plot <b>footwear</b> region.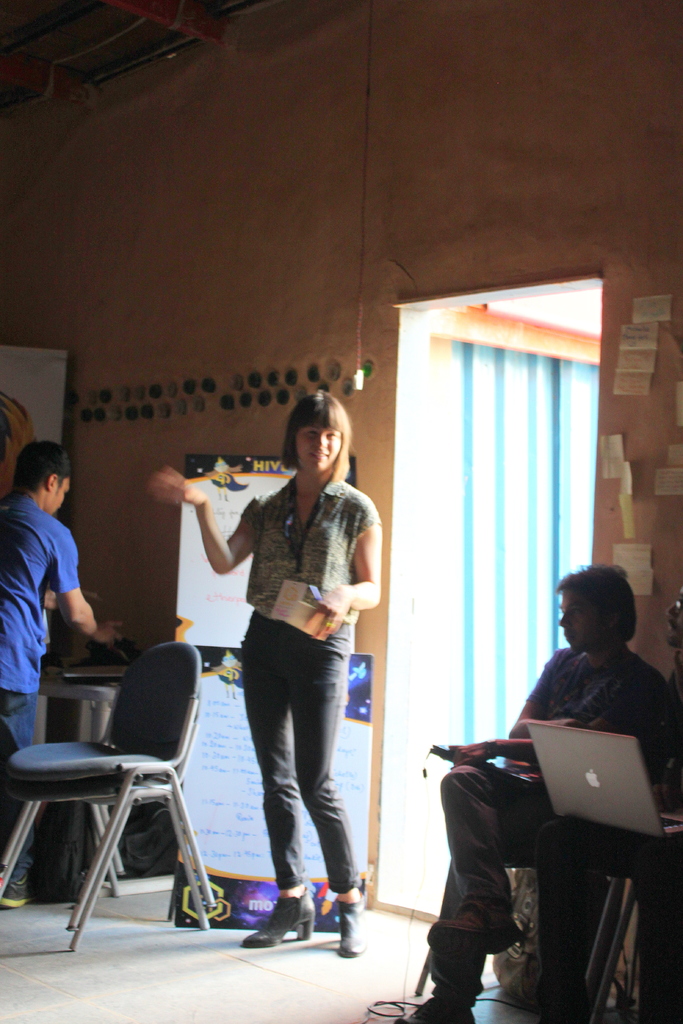
Plotted at region(2, 879, 40, 908).
